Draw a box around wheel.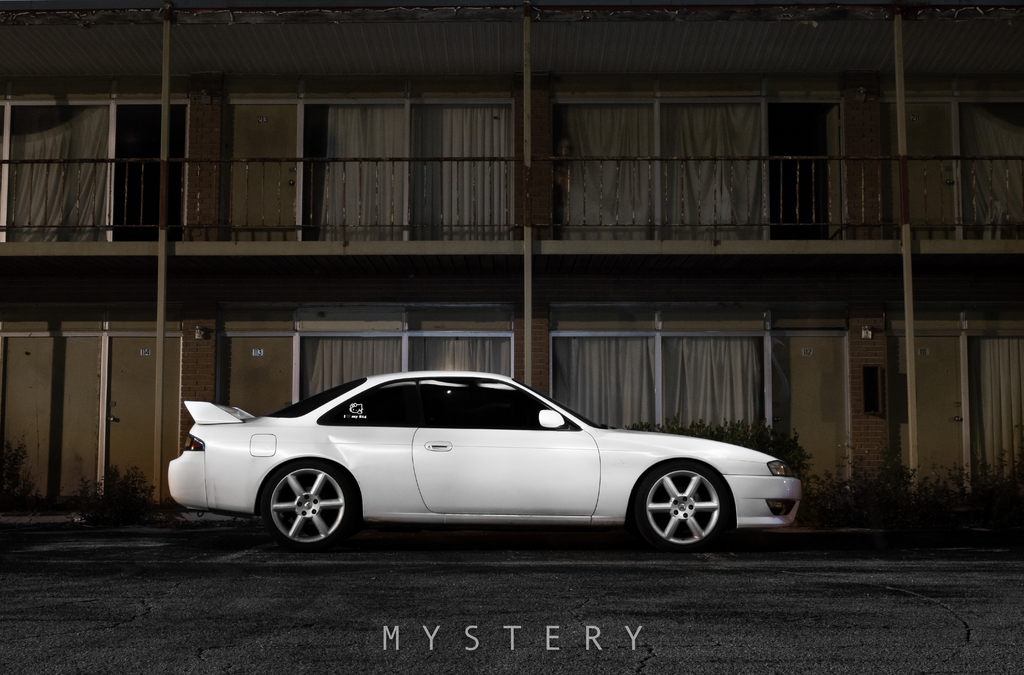
632,471,728,553.
